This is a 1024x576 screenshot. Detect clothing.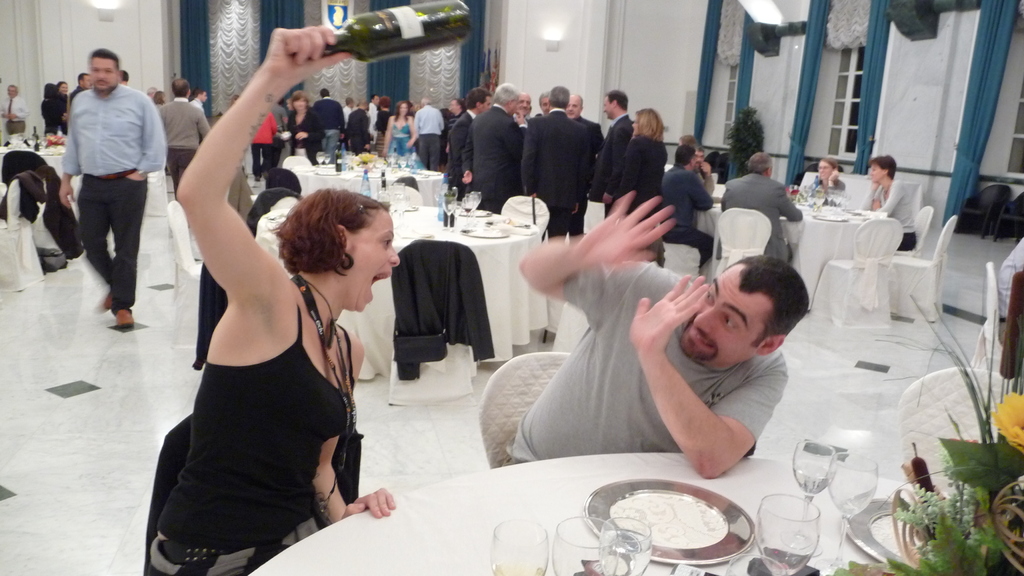
Rect(49, 40, 159, 317).
